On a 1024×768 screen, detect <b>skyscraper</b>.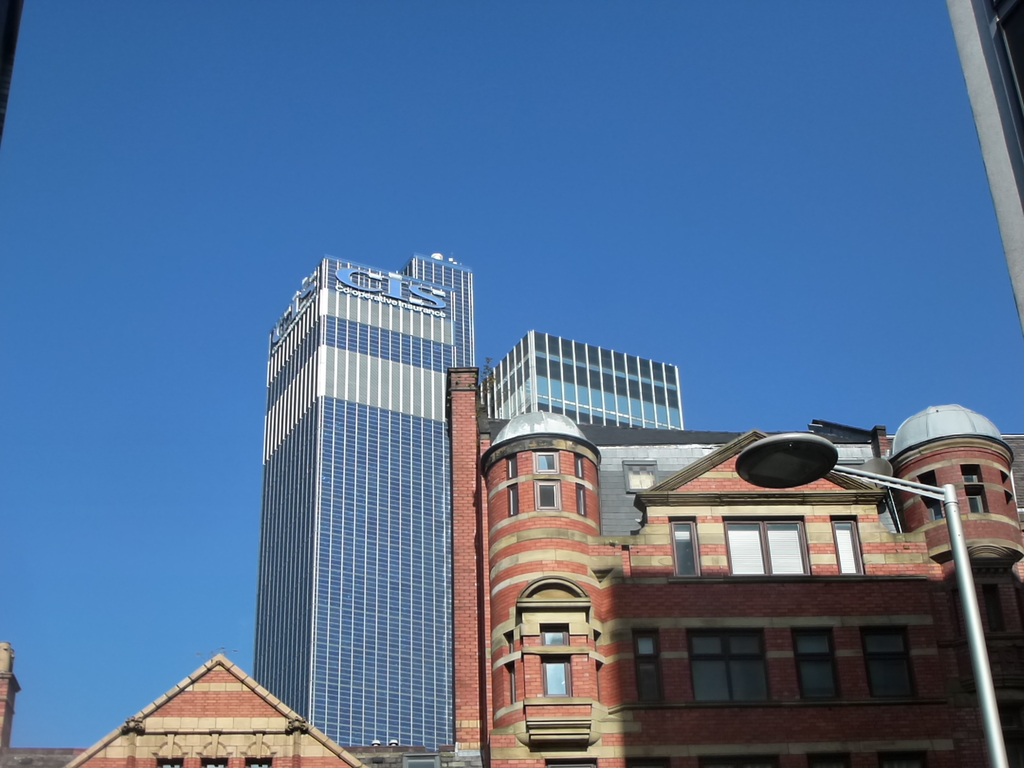
detection(469, 325, 684, 430).
